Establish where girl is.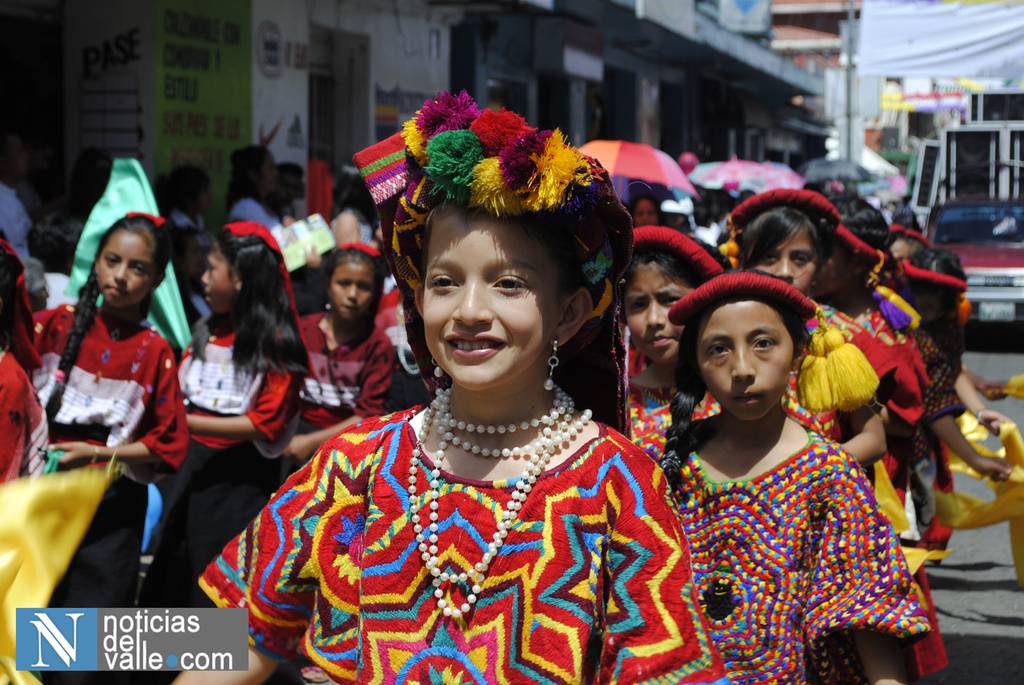
Established at Rect(632, 269, 934, 684).
